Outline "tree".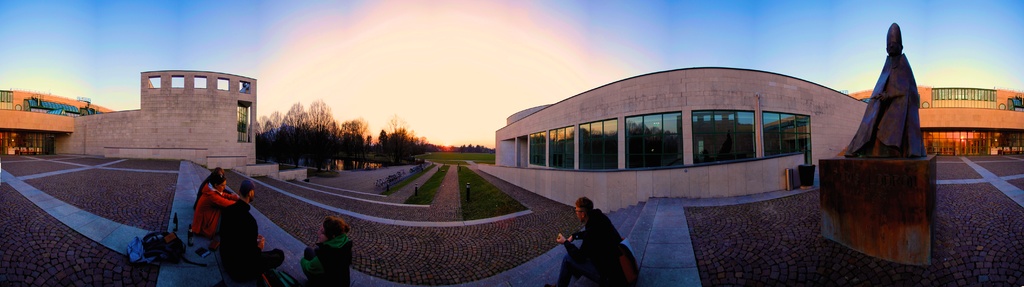
Outline: select_region(337, 115, 371, 161).
